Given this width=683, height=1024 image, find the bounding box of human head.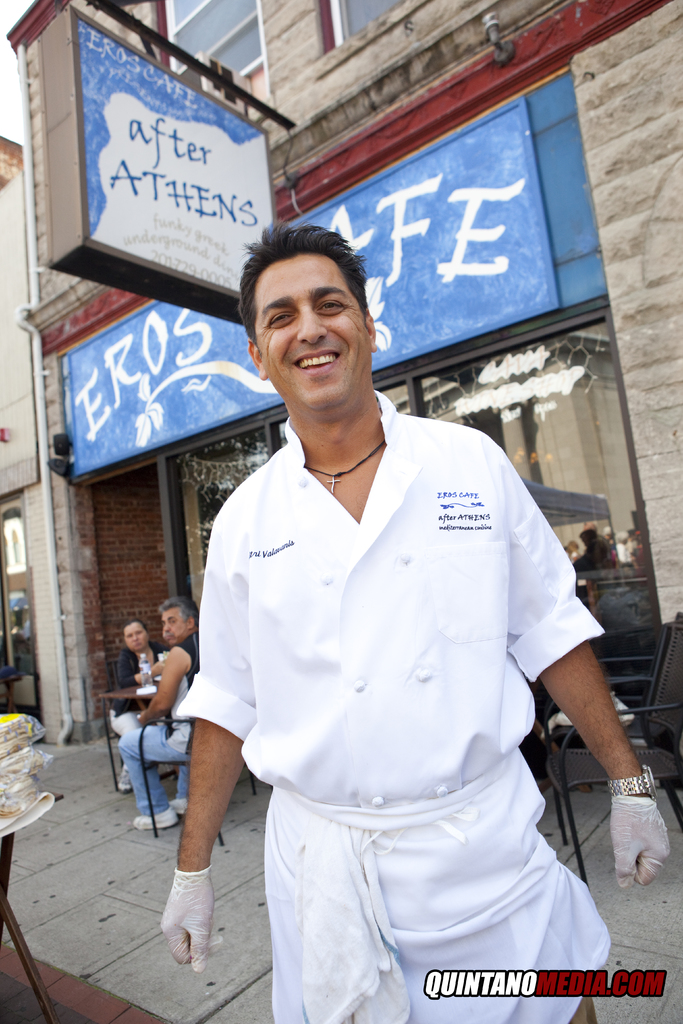
box(153, 595, 197, 641).
